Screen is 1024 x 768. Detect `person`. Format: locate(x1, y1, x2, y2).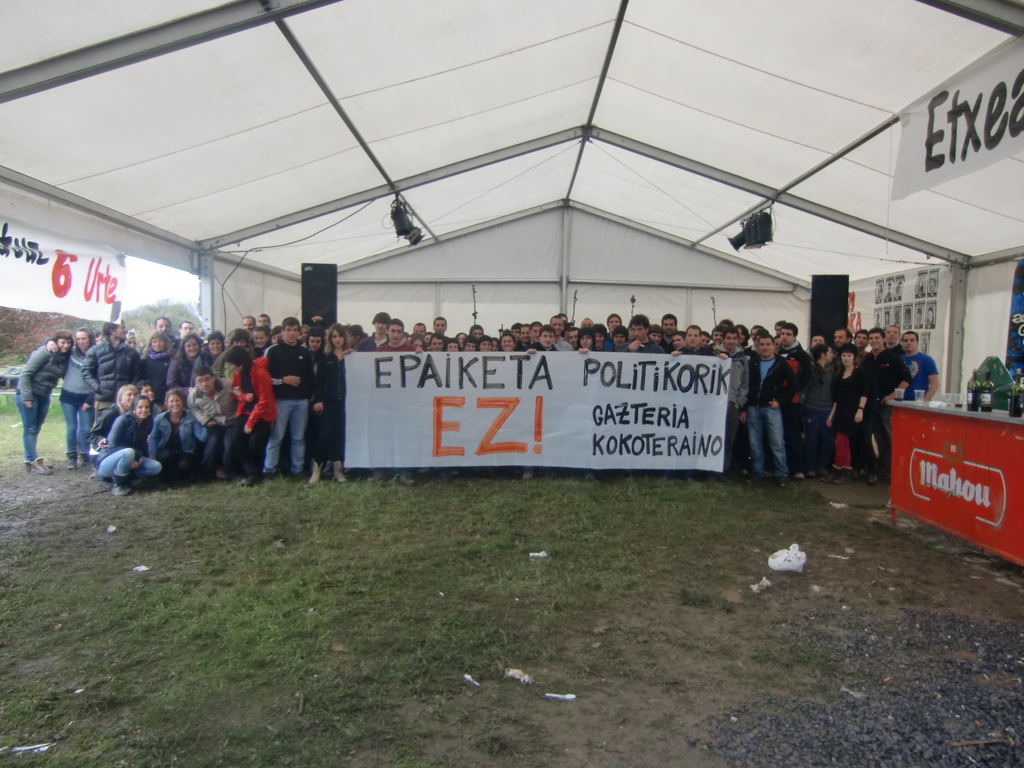
locate(410, 335, 426, 354).
